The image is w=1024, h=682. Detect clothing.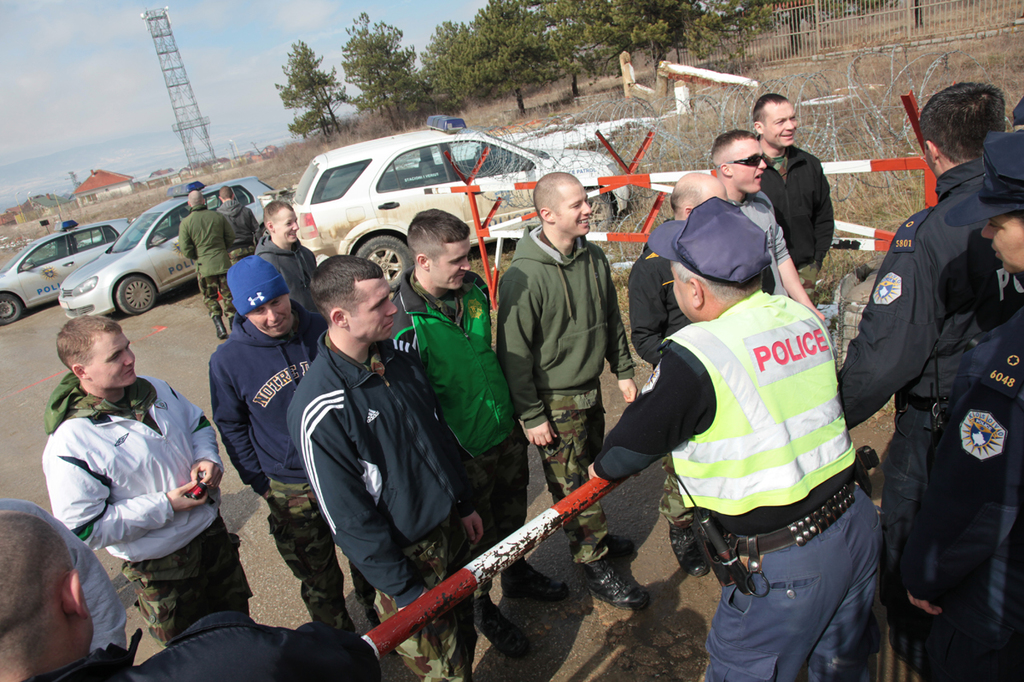
Detection: [x1=170, y1=621, x2=344, y2=681].
